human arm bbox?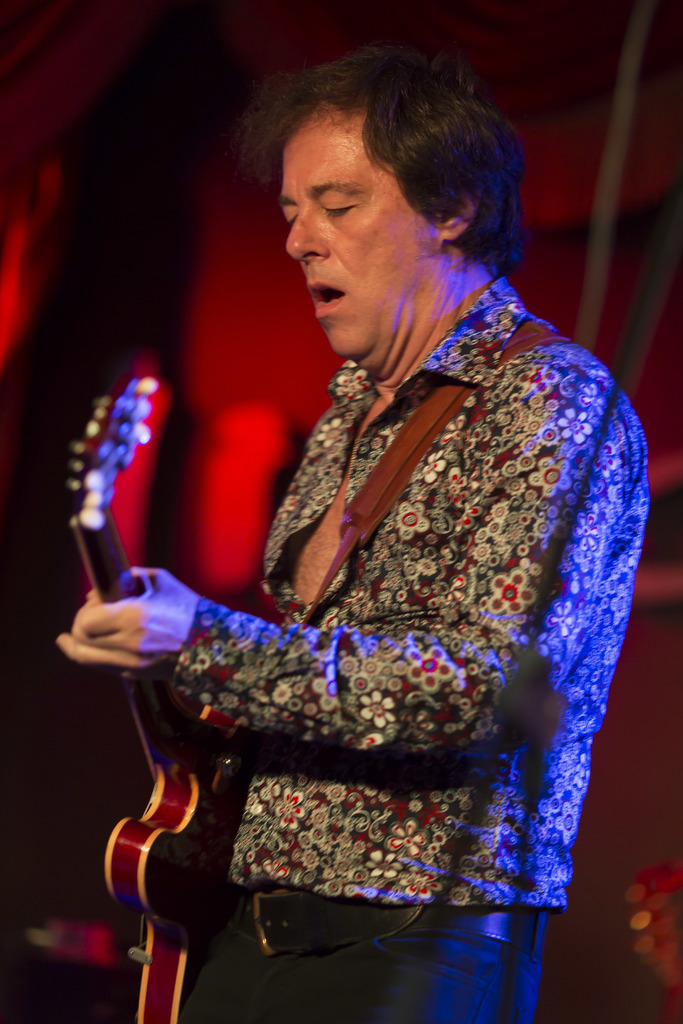
16/335/534/807
